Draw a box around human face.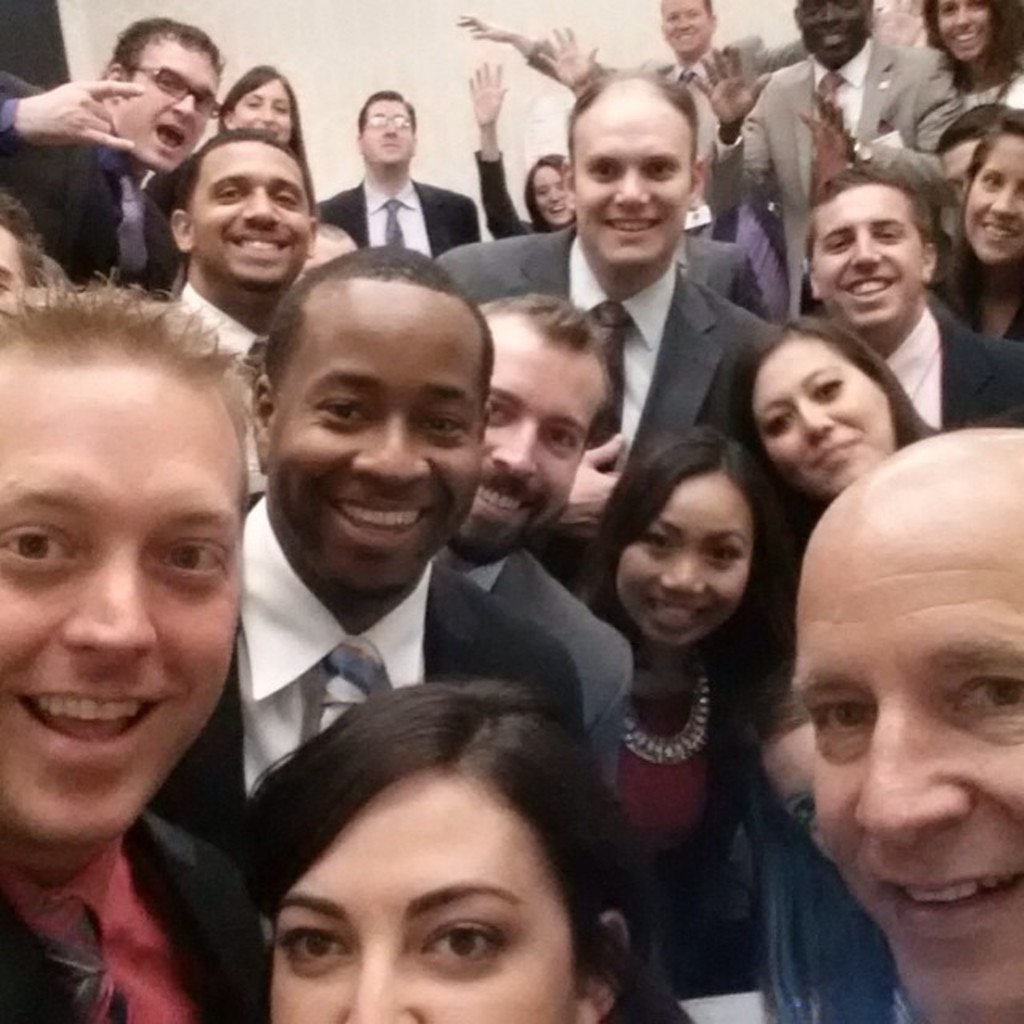
789,498,1022,1019.
